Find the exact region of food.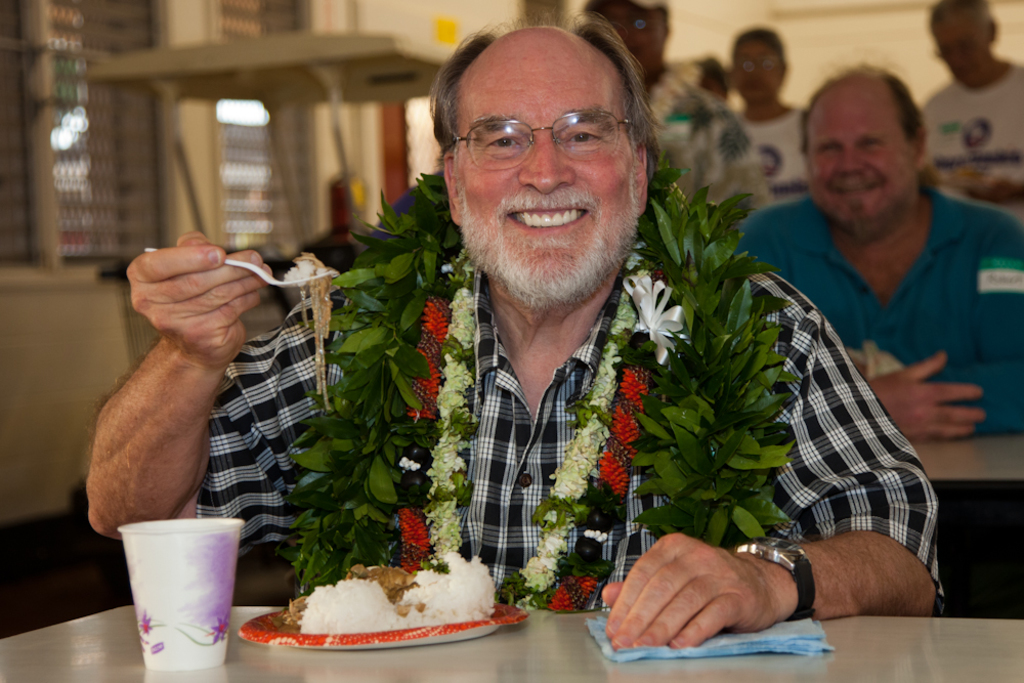
Exact region: (283, 252, 338, 415).
